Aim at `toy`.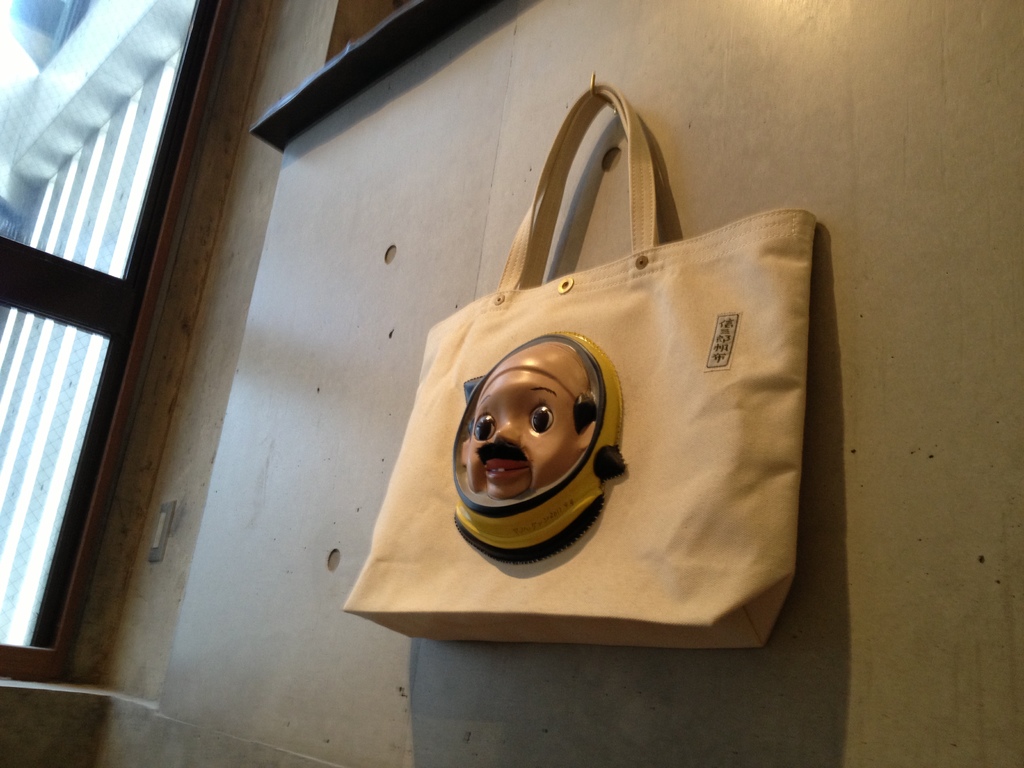
Aimed at {"x1": 436, "y1": 327, "x2": 628, "y2": 560}.
